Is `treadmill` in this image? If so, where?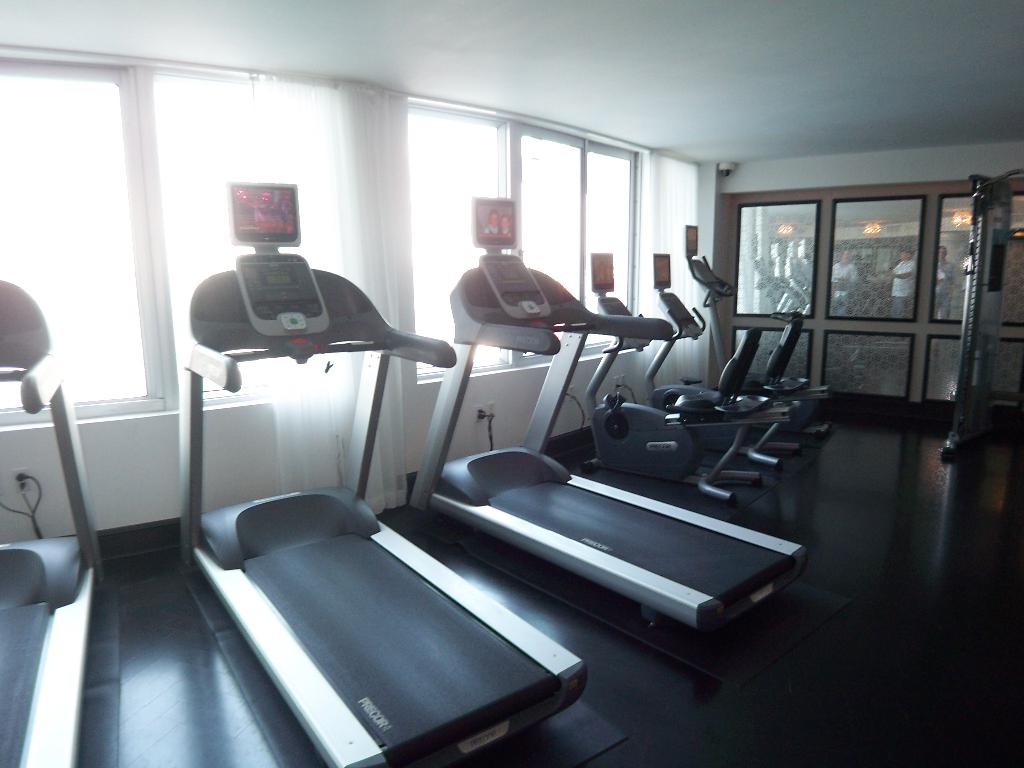
Yes, at bbox(168, 172, 466, 766).
